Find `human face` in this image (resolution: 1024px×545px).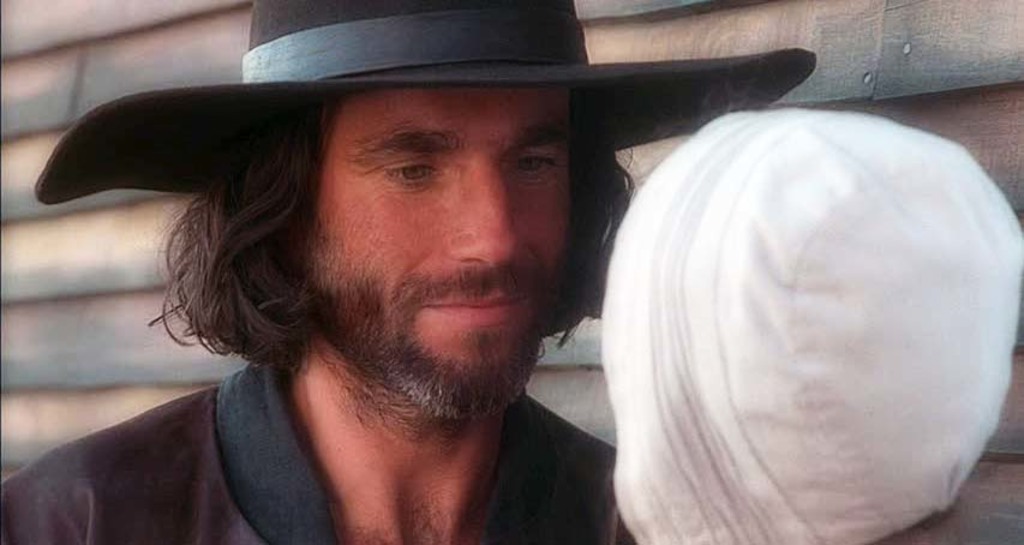
{"x1": 298, "y1": 84, "x2": 570, "y2": 407}.
